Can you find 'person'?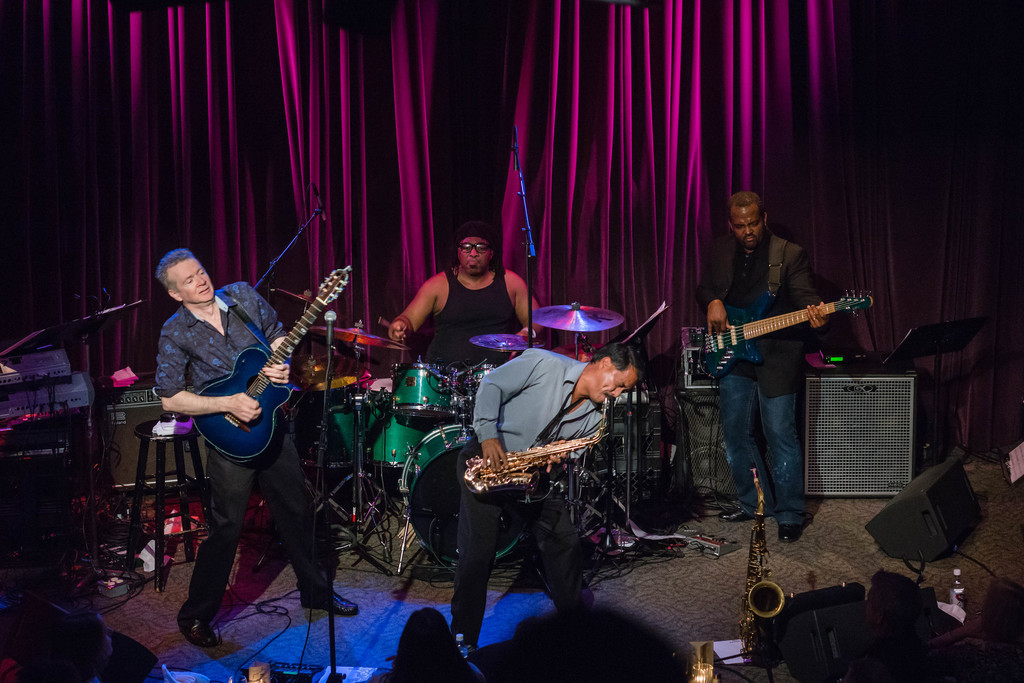
Yes, bounding box: left=696, top=189, right=827, bottom=545.
